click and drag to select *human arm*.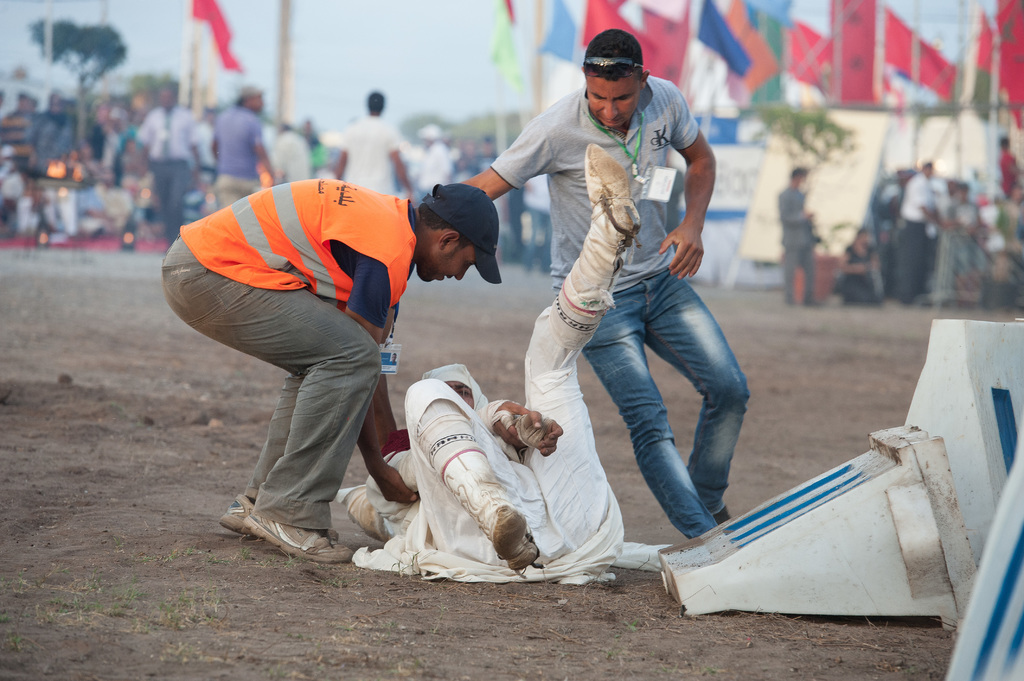
Selection: bbox=[328, 128, 355, 188].
